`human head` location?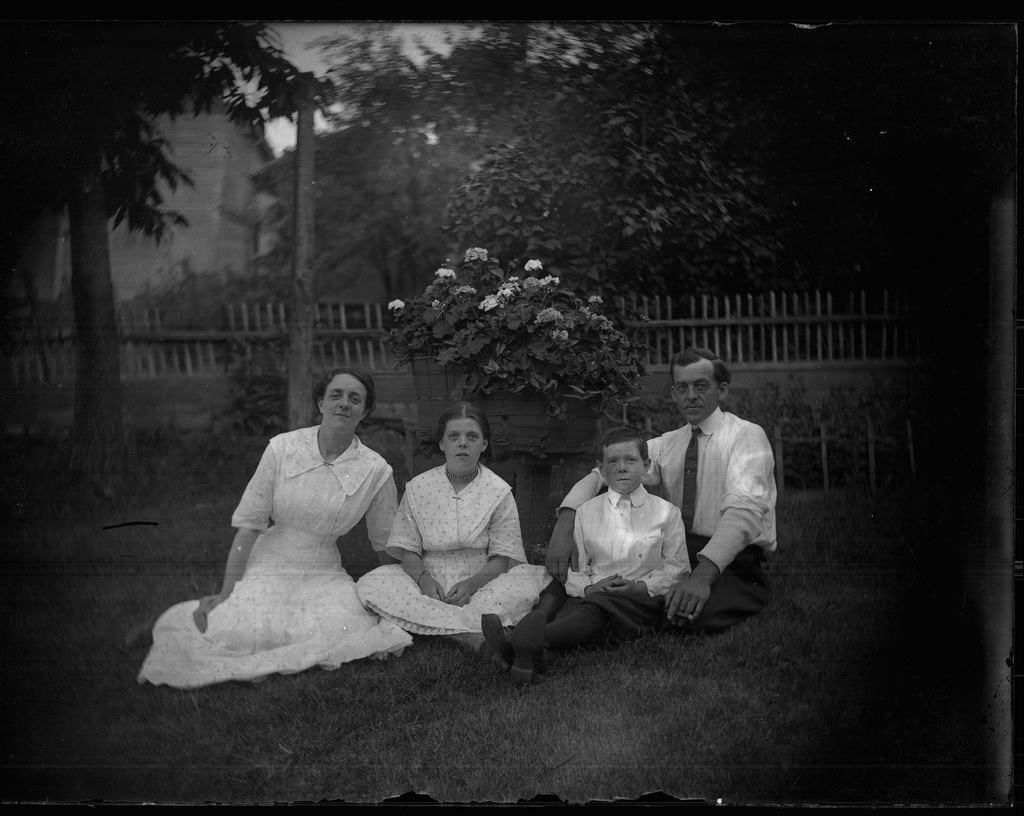
<bbox>662, 347, 742, 427</bbox>
